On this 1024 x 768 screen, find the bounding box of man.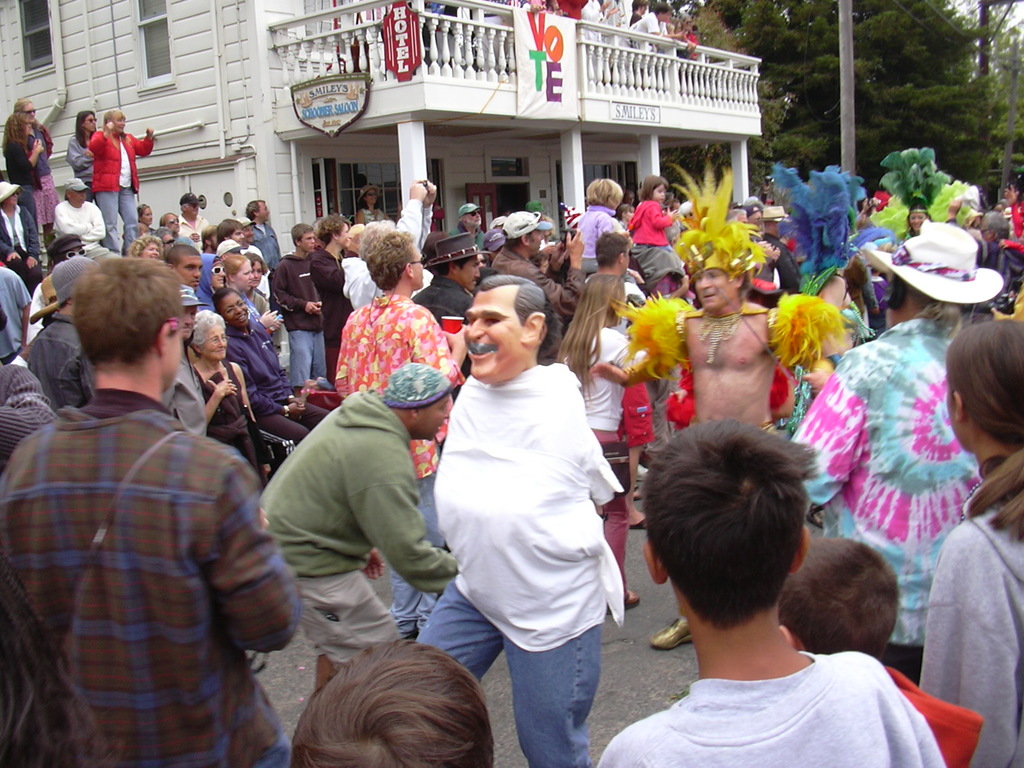
Bounding box: x1=484 y1=207 x2=590 y2=312.
